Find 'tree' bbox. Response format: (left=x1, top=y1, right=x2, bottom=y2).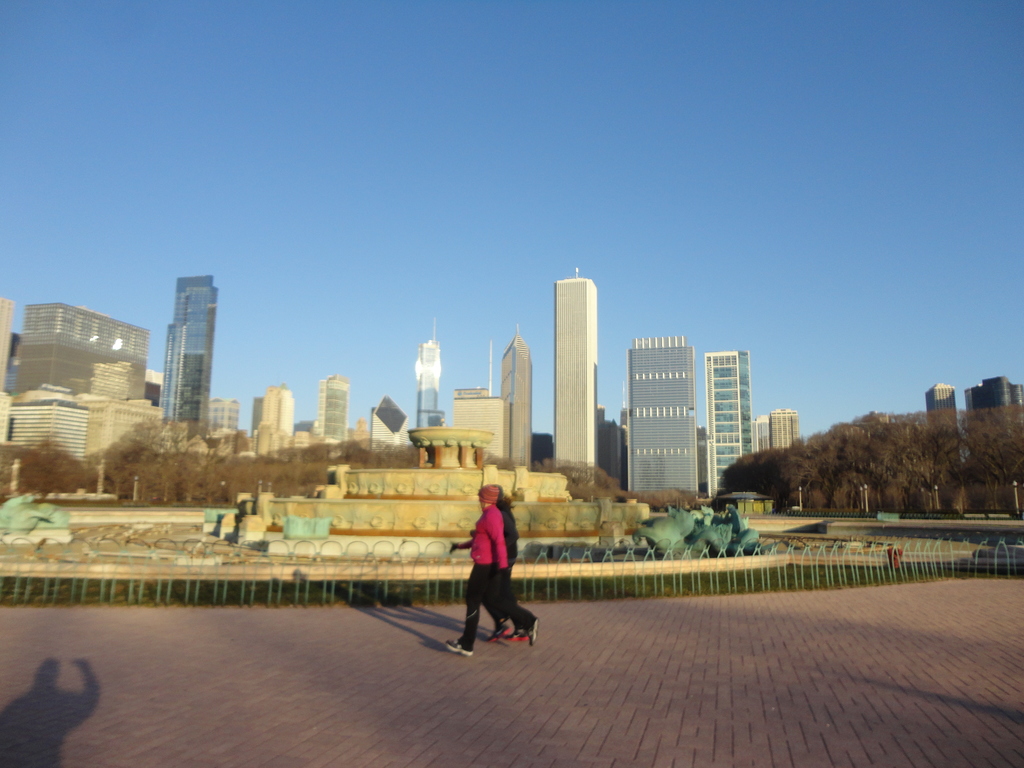
(left=721, top=410, right=1021, bottom=515).
